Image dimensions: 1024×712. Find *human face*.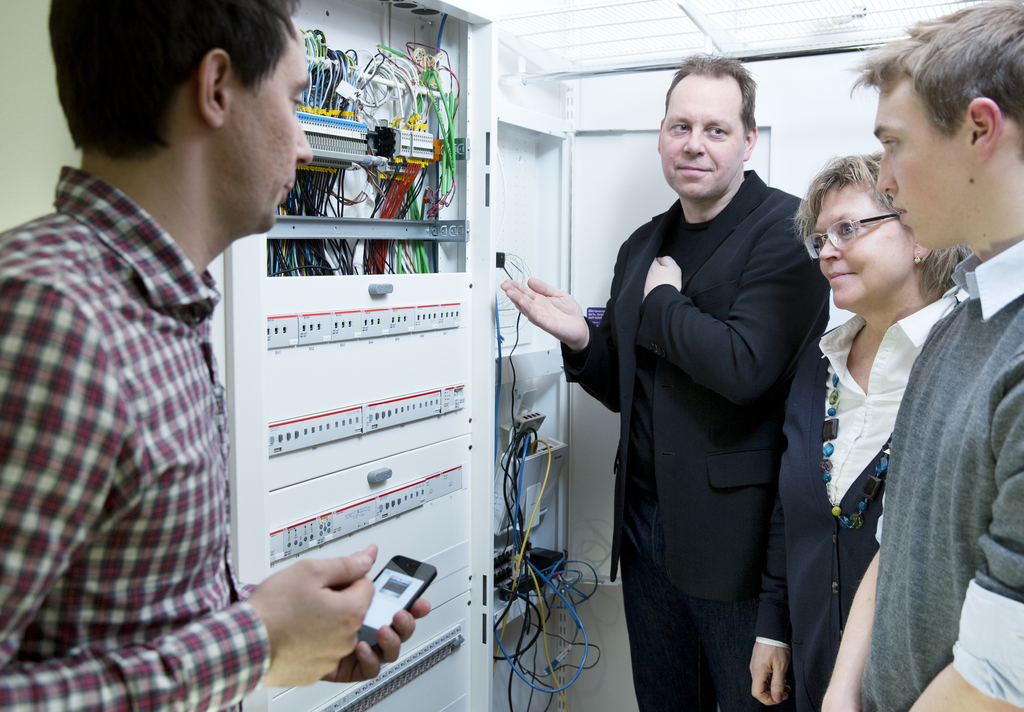
select_region(817, 186, 904, 308).
